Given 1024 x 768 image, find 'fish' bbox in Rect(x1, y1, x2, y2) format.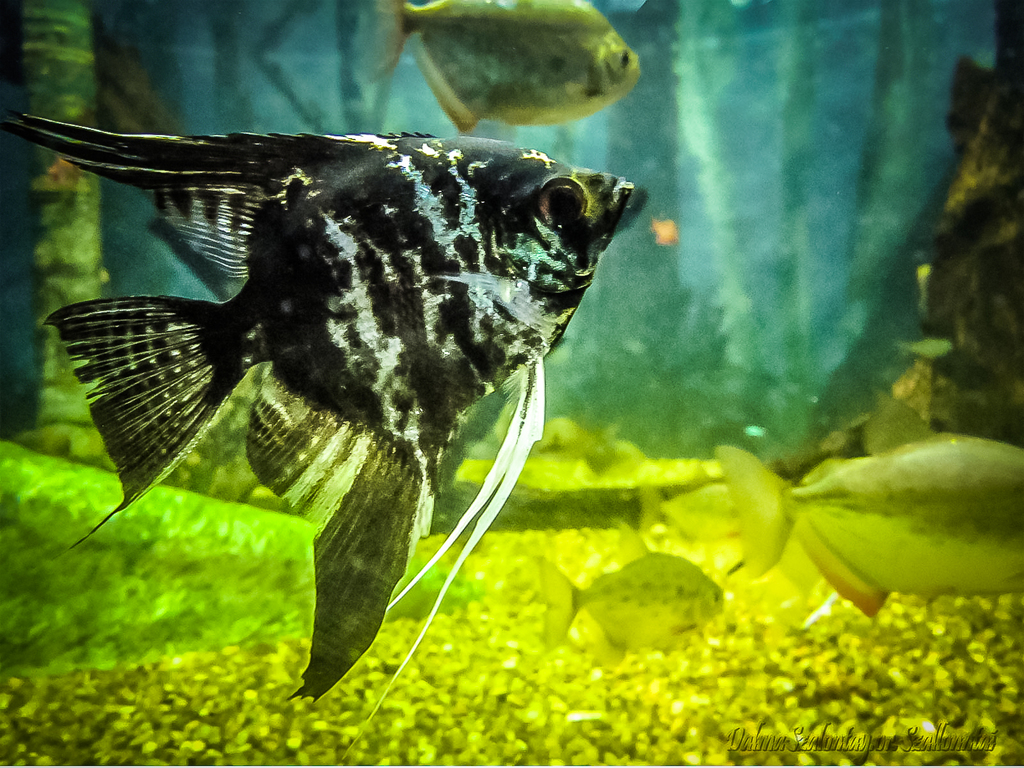
Rect(60, 87, 637, 703).
